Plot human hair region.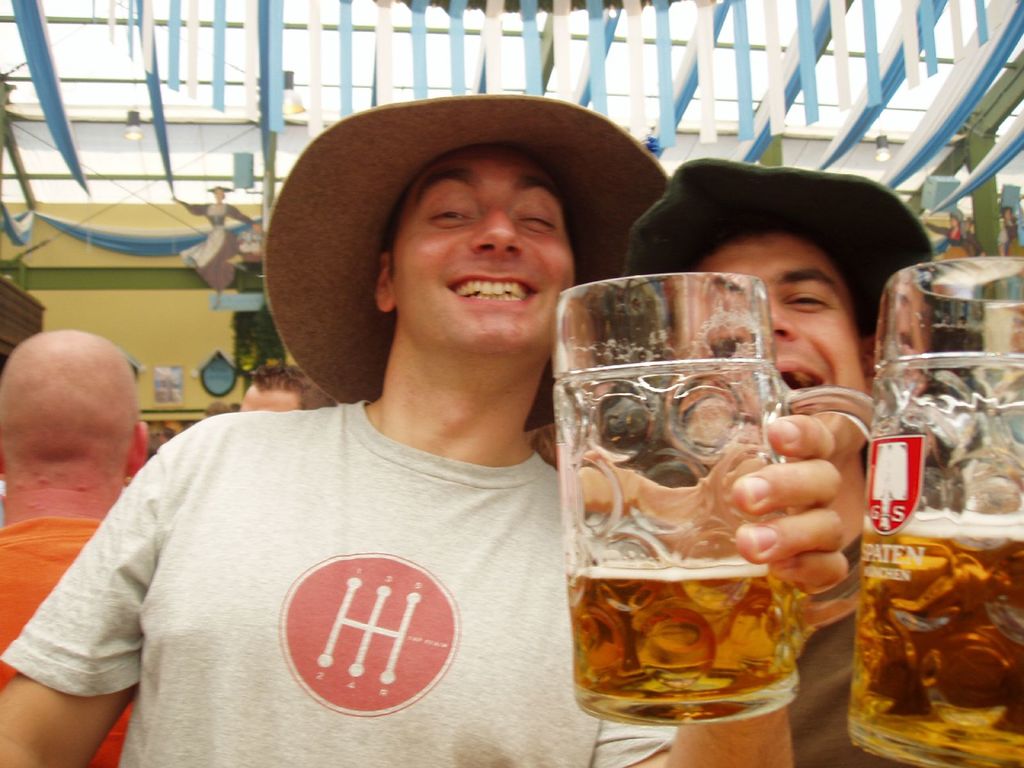
Plotted at 677:220:872:339.
